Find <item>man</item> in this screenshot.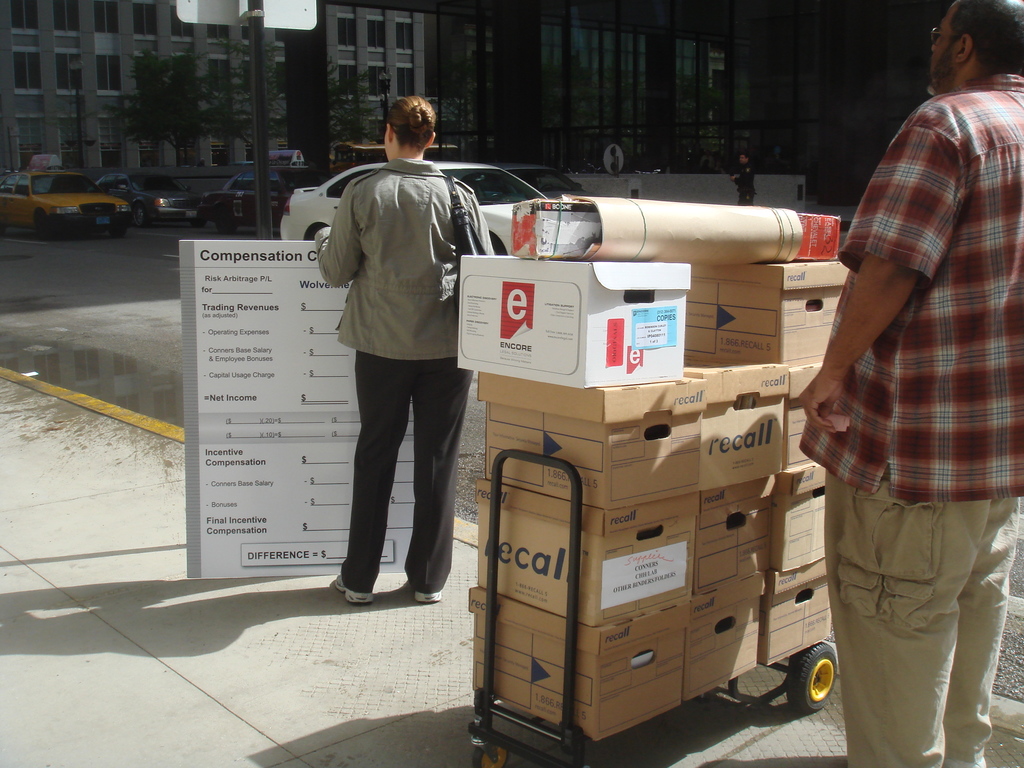
The bounding box for <item>man</item> is (x1=799, y1=0, x2=1023, y2=767).
